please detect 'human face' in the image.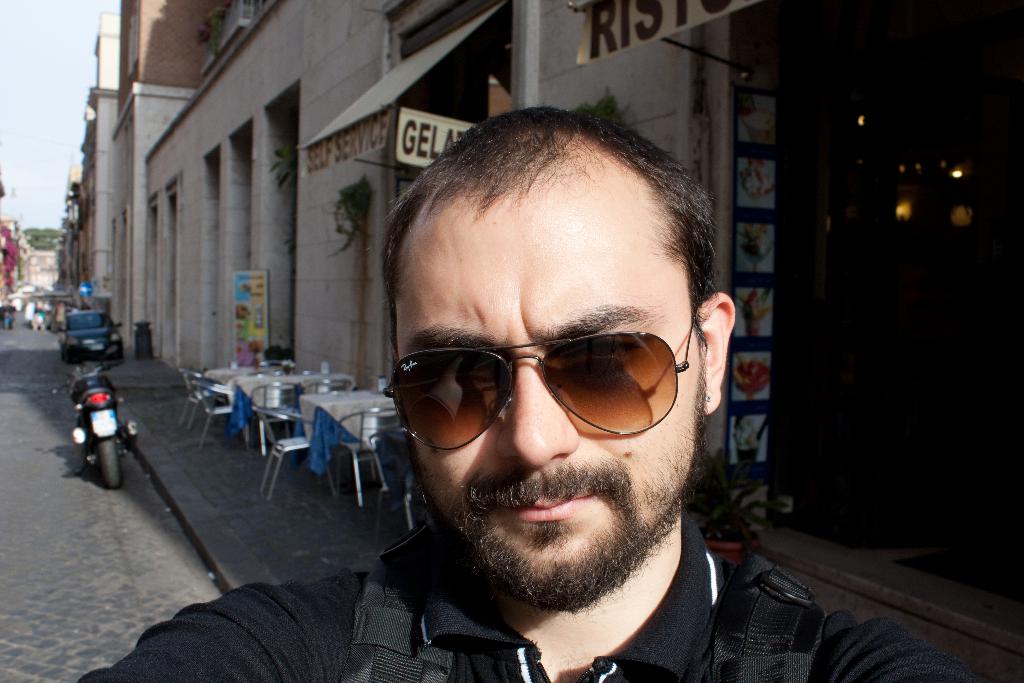
<region>397, 193, 703, 600</region>.
